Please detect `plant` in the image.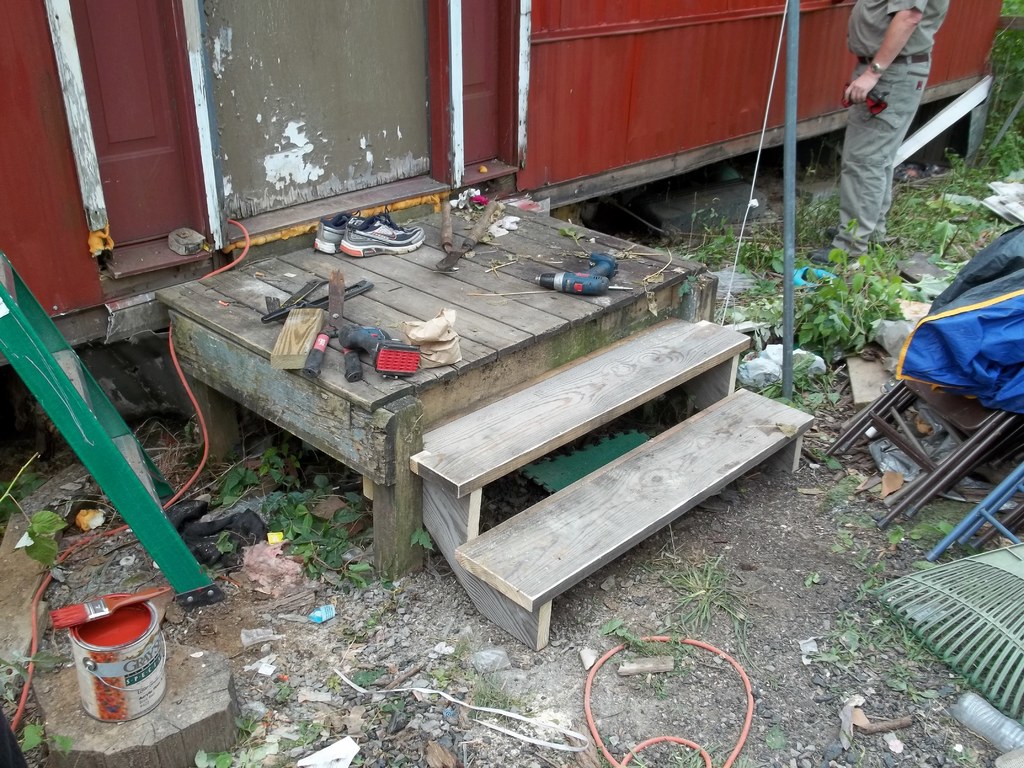
BBox(465, 678, 510, 717).
